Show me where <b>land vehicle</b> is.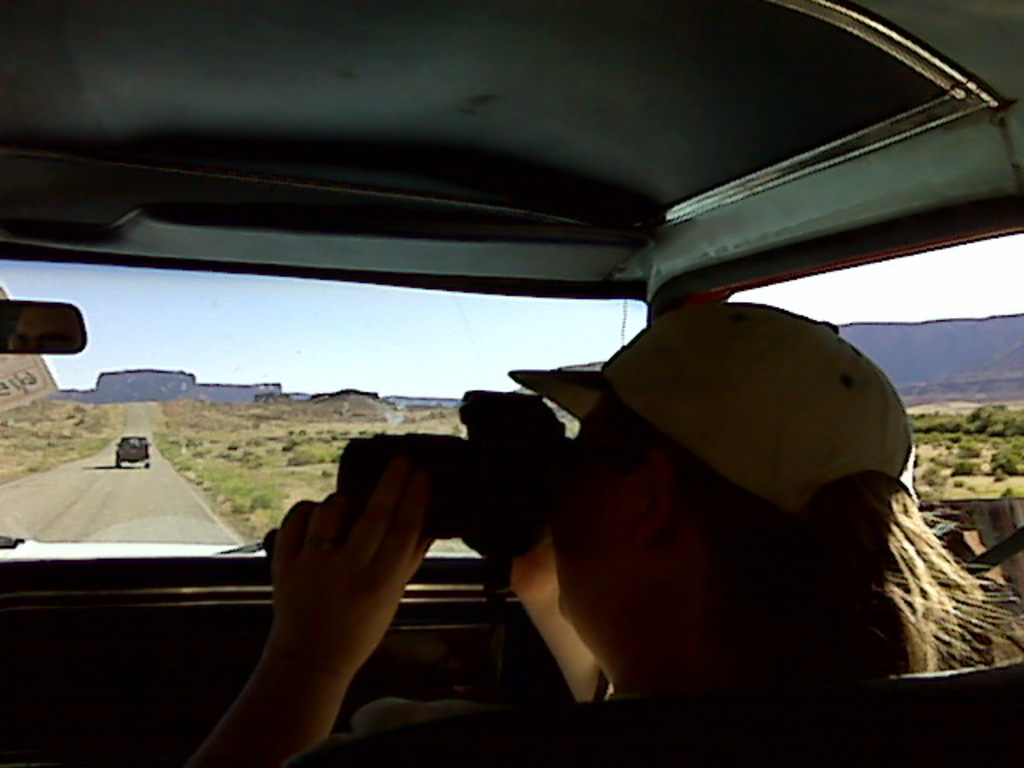
<b>land vehicle</b> is at select_region(0, 0, 1022, 766).
